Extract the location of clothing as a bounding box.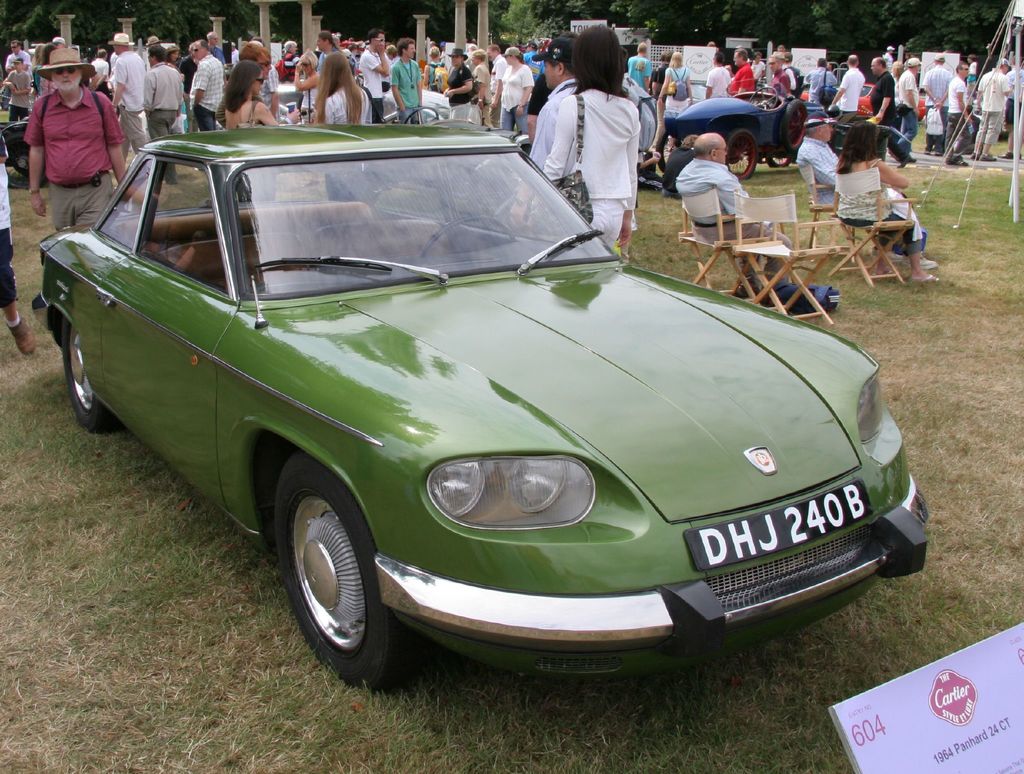
[x1=771, y1=70, x2=787, y2=94].
